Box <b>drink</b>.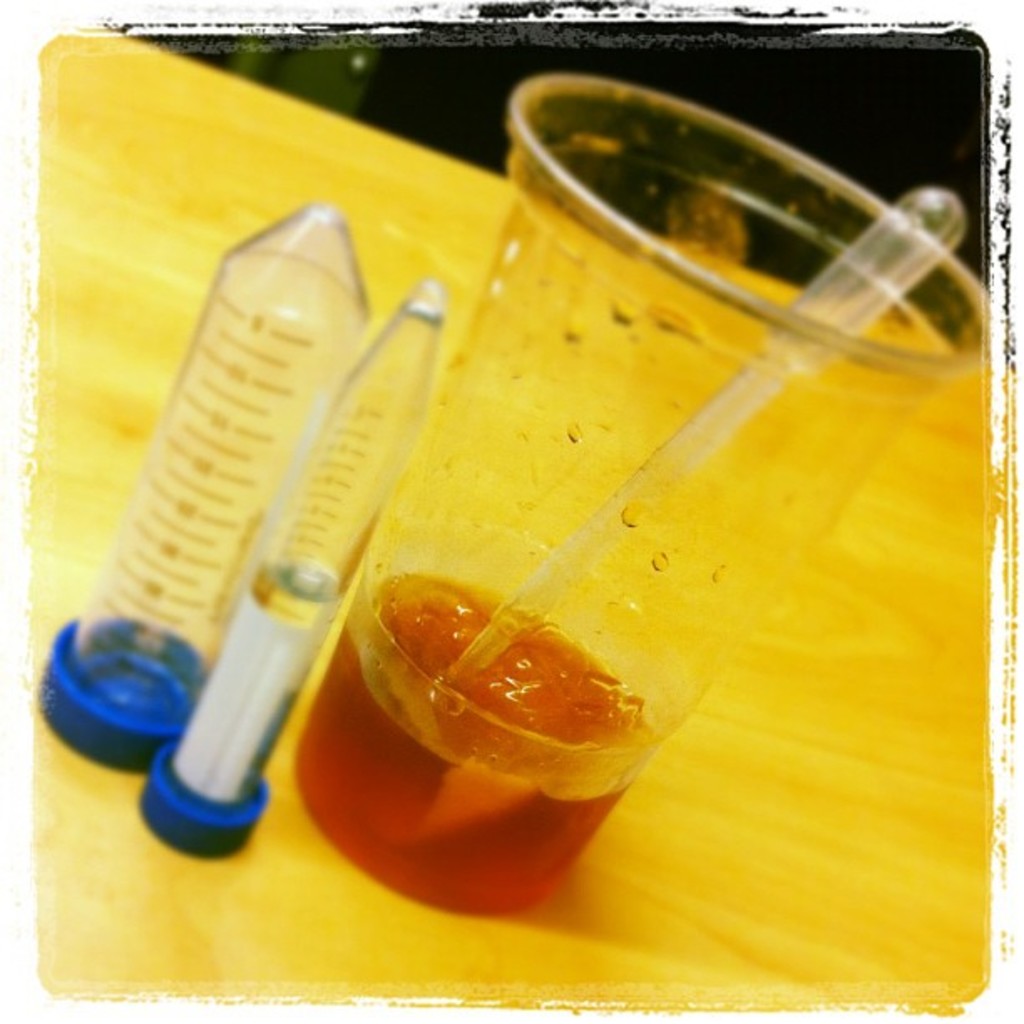
box=[286, 562, 661, 922].
